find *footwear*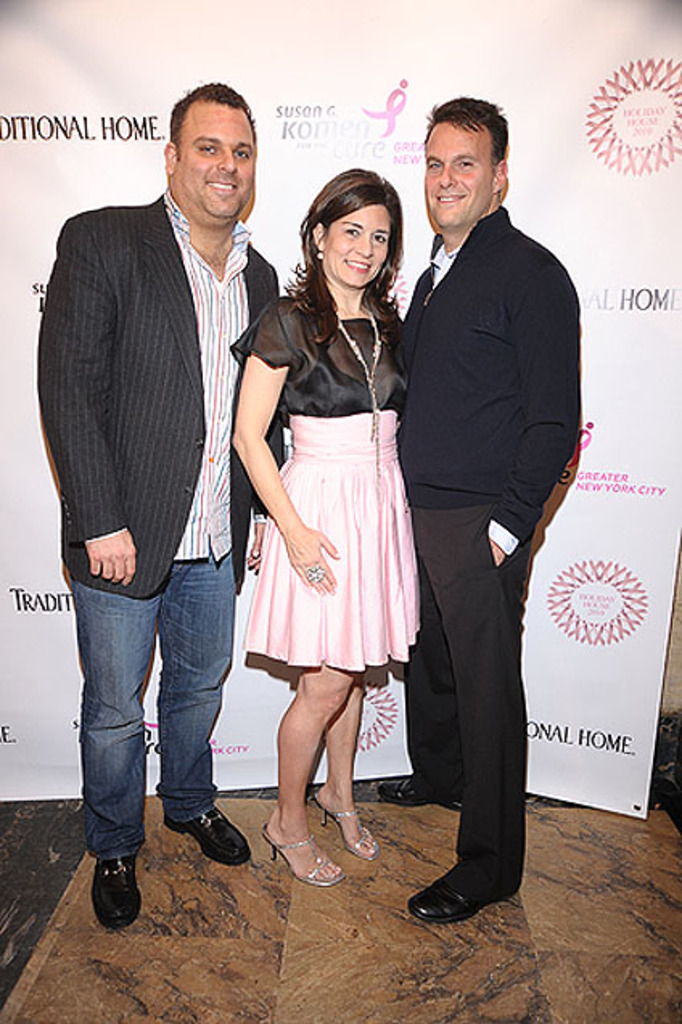
locate(409, 860, 521, 929)
